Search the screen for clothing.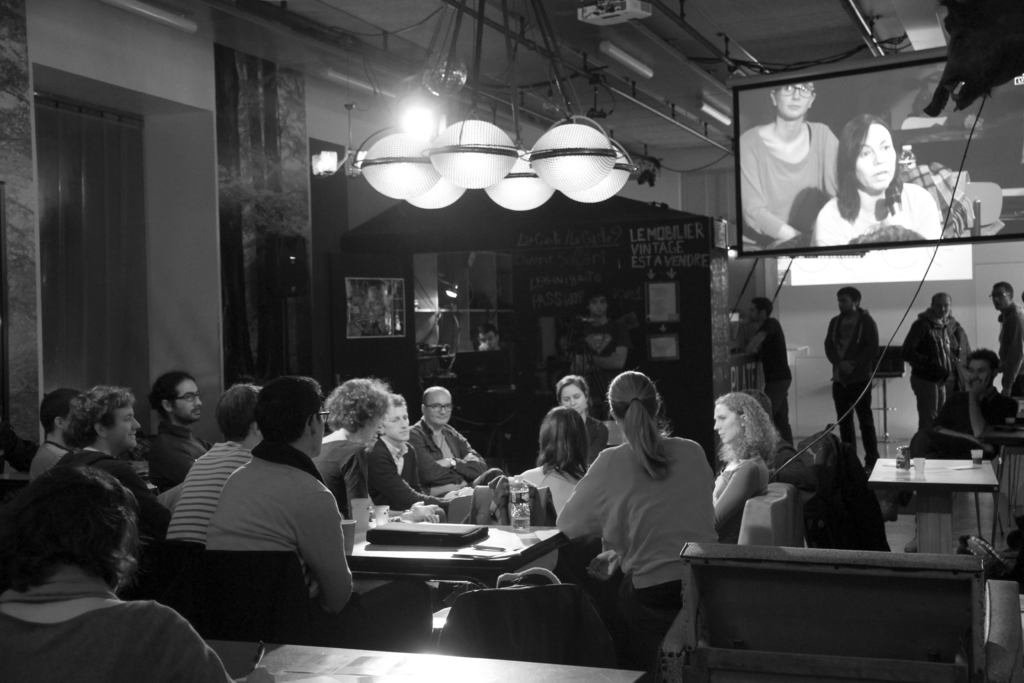
Found at (left=824, top=308, right=879, bottom=466).
